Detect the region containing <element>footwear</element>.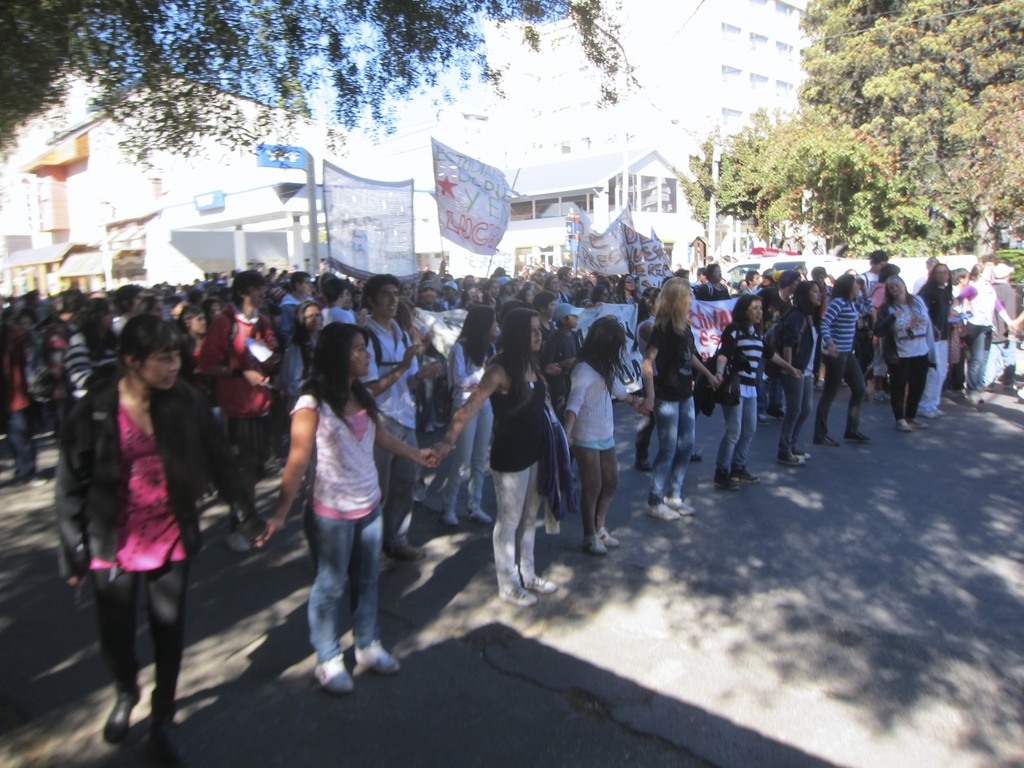
detection(791, 447, 812, 459).
